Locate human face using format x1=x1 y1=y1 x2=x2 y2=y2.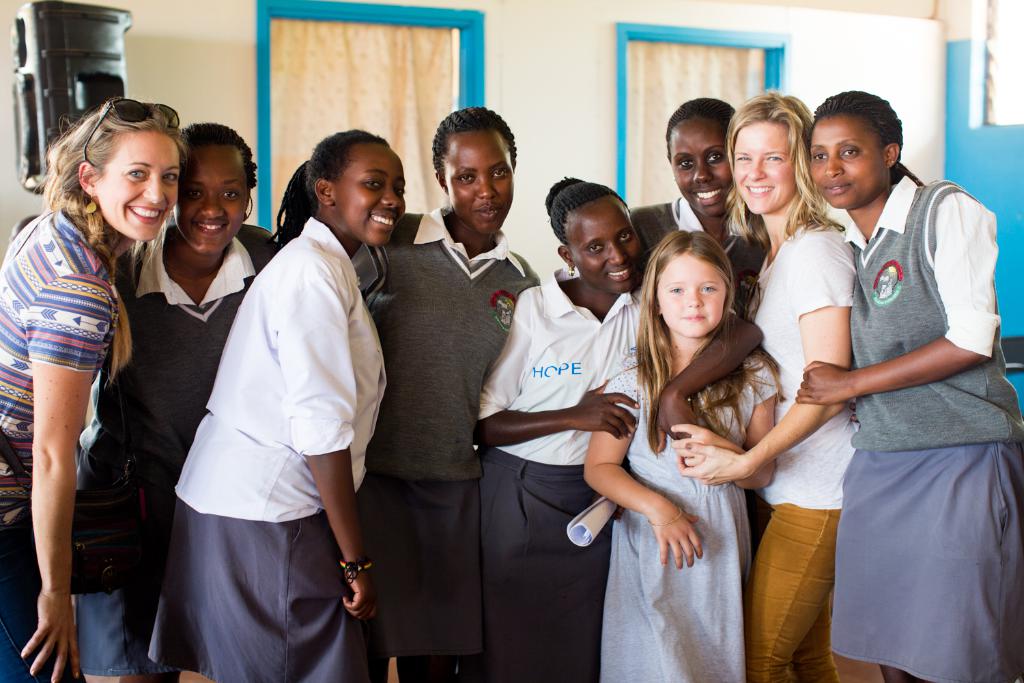
x1=811 y1=120 x2=887 y2=210.
